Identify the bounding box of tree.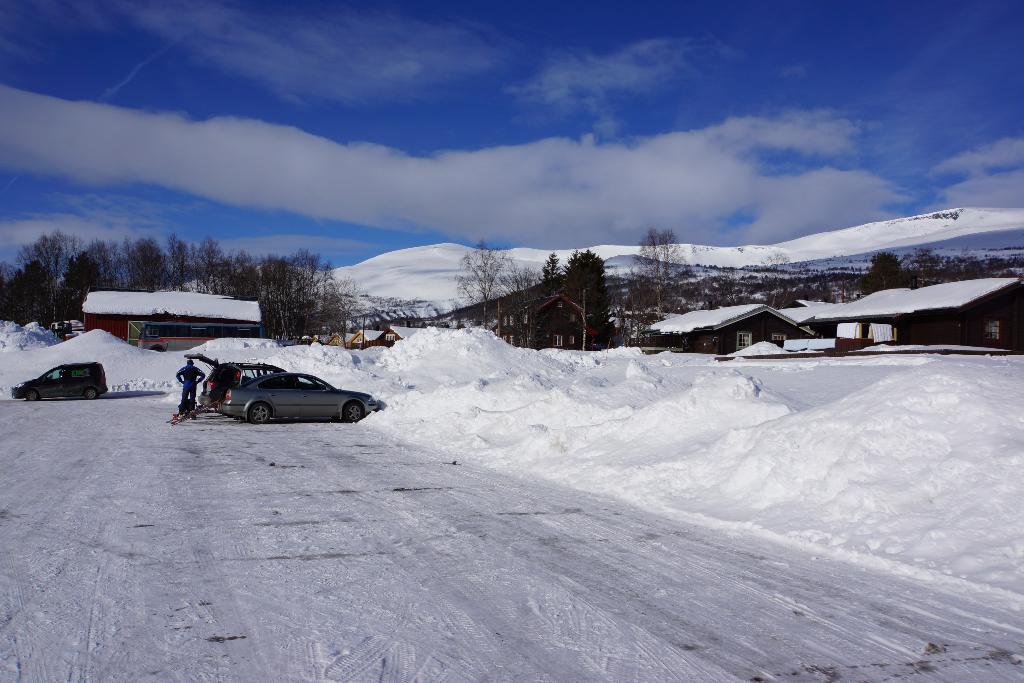
l=796, t=274, r=844, b=300.
